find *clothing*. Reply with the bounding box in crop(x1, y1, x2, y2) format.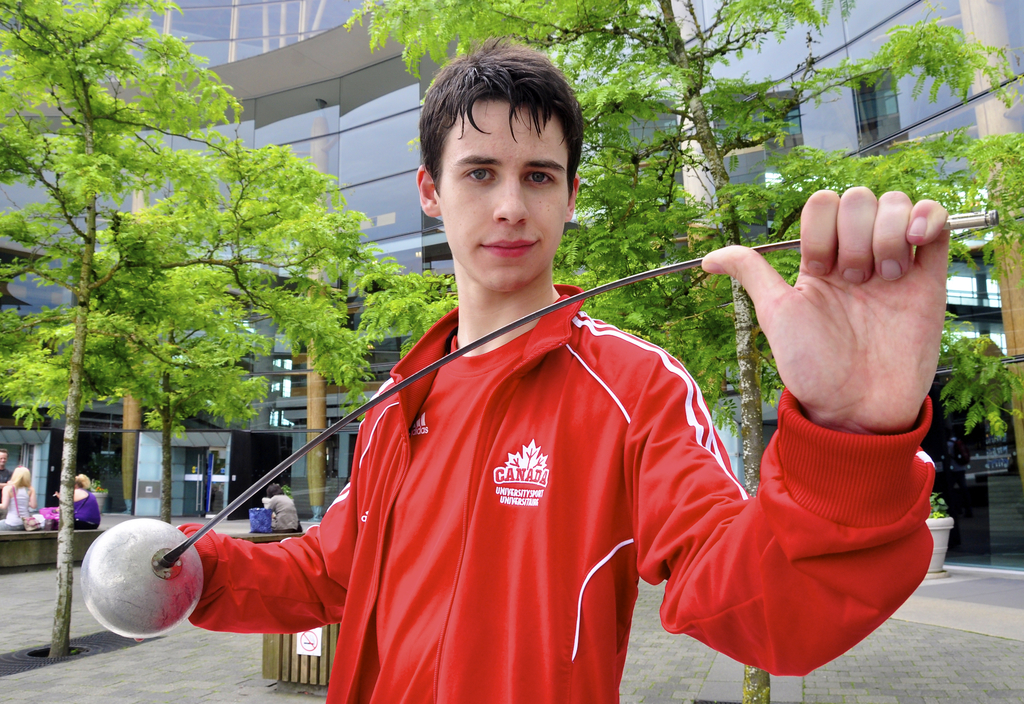
crop(70, 488, 101, 530).
